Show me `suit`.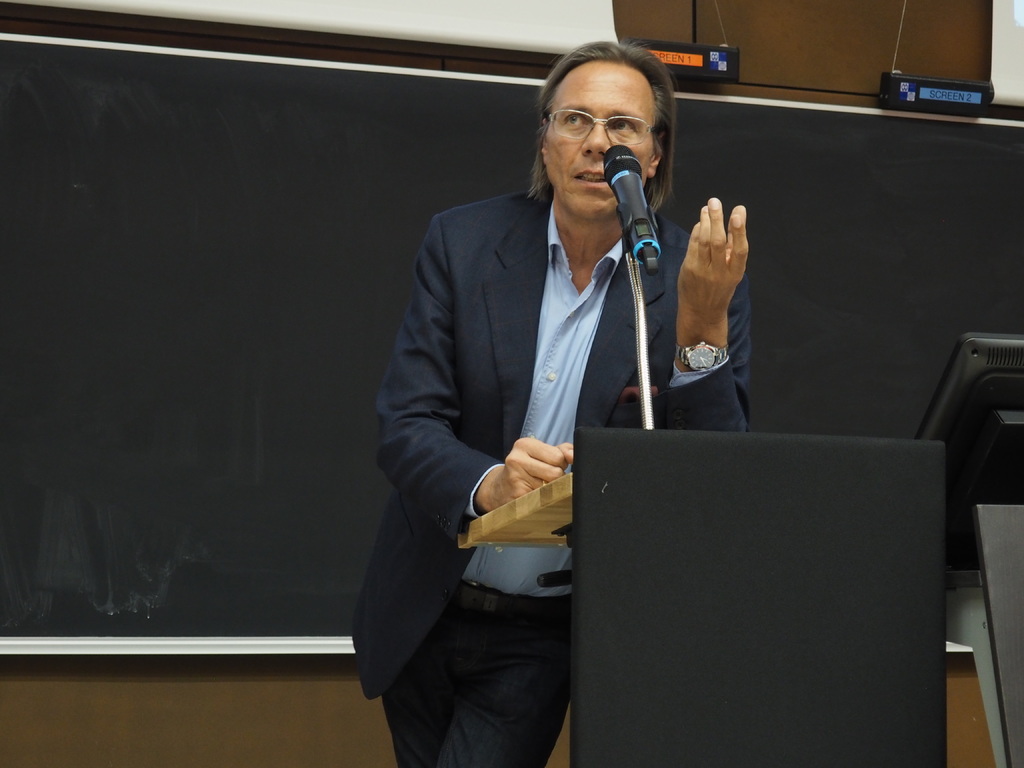
`suit` is here: Rect(374, 145, 735, 603).
